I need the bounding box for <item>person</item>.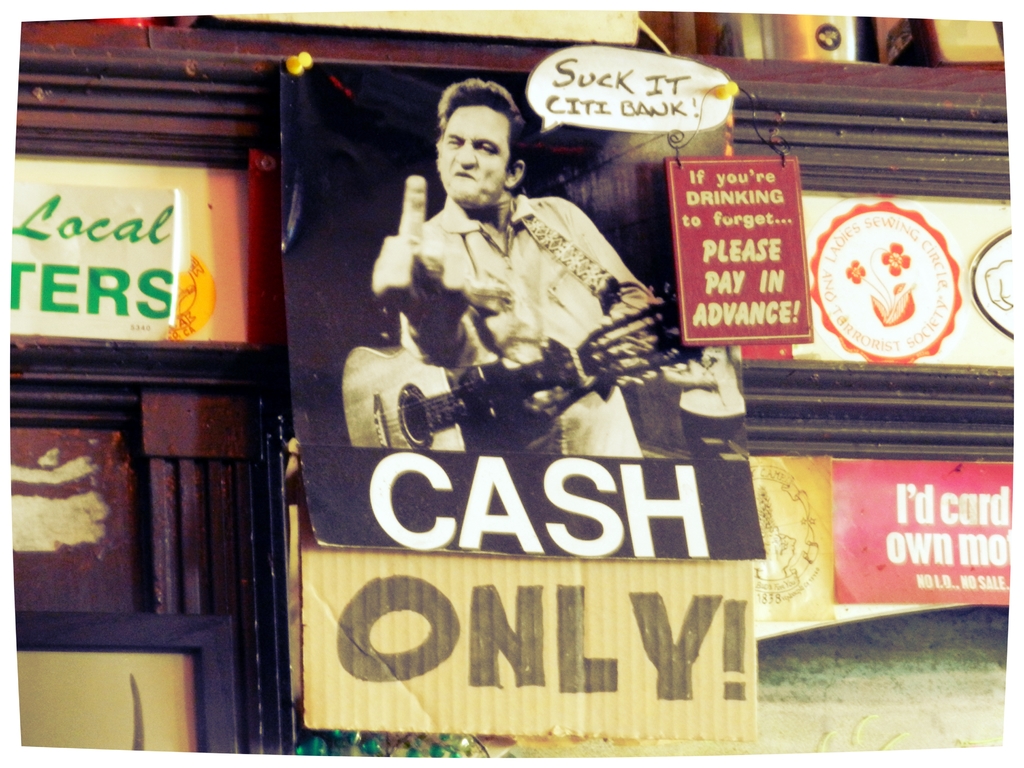
Here it is: bbox=(368, 76, 664, 456).
